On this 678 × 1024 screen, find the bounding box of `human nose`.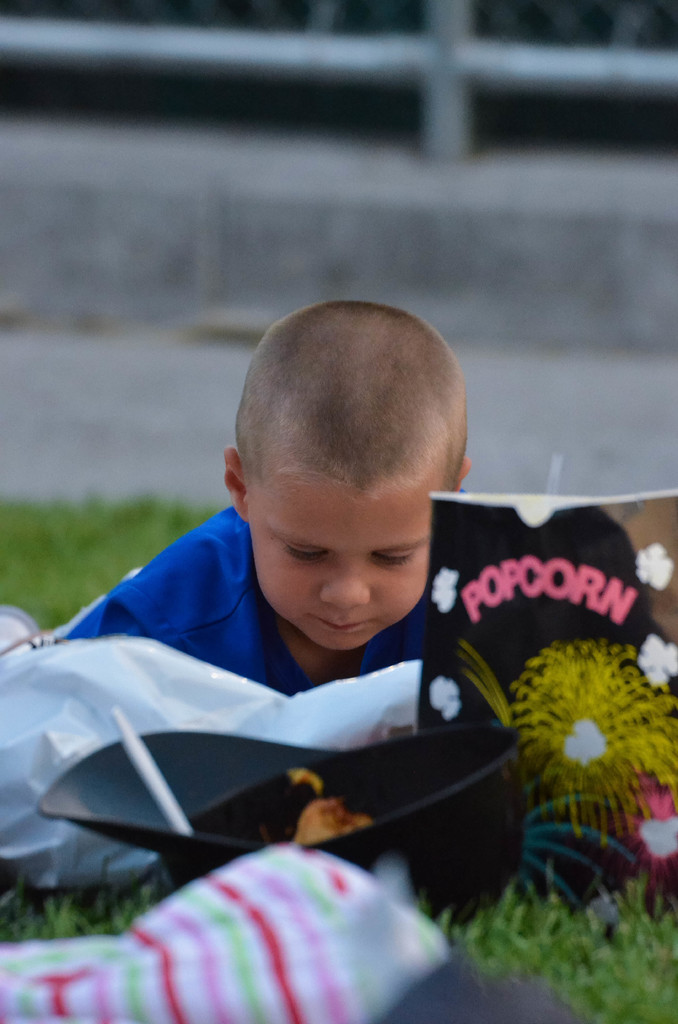
Bounding box: l=321, t=557, r=370, b=606.
